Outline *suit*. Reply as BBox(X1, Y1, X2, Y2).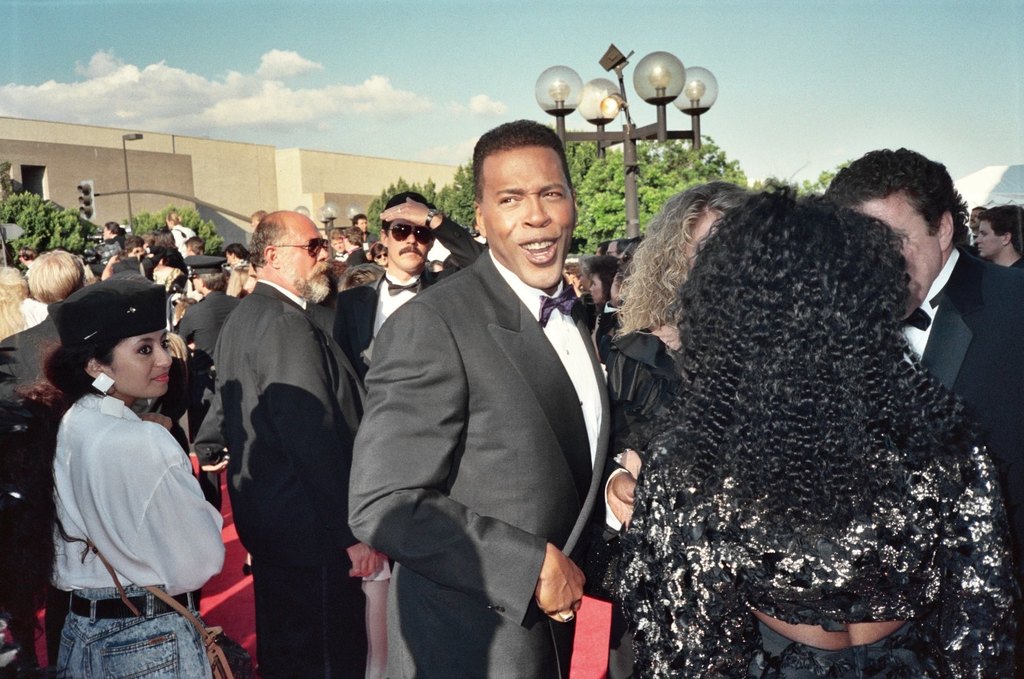
BBox(344, 244, 618, 678).
